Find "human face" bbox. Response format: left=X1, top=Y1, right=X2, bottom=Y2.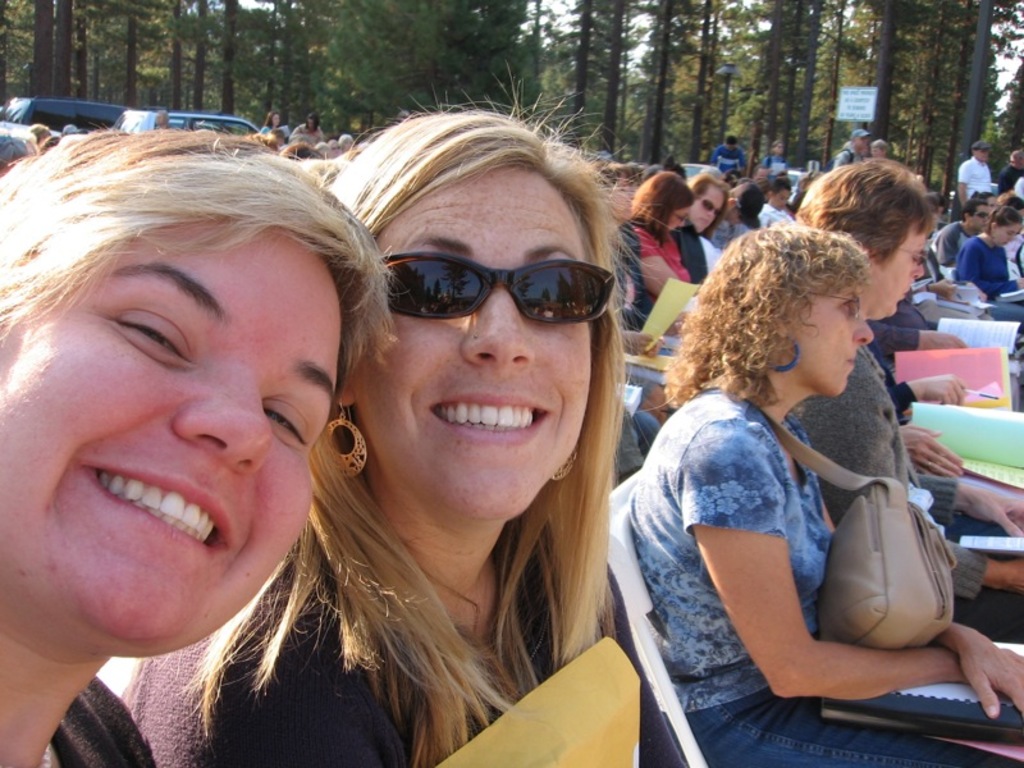
left=970, top=200, right=989, bottom=233.
